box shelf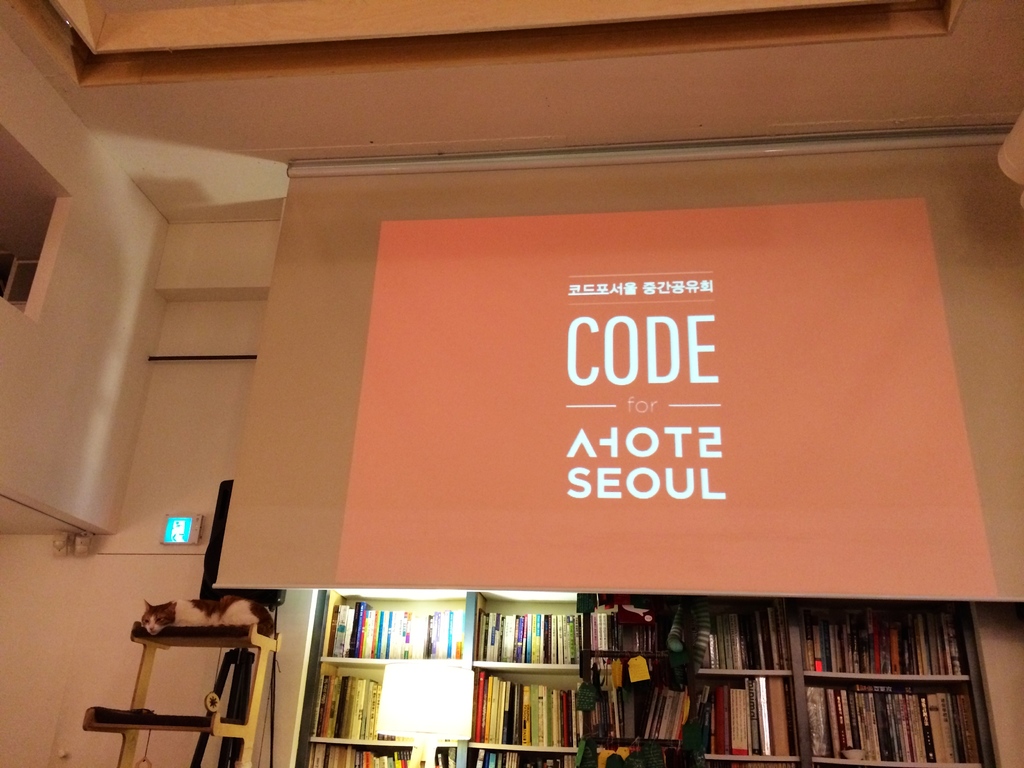
465 588 582 660
